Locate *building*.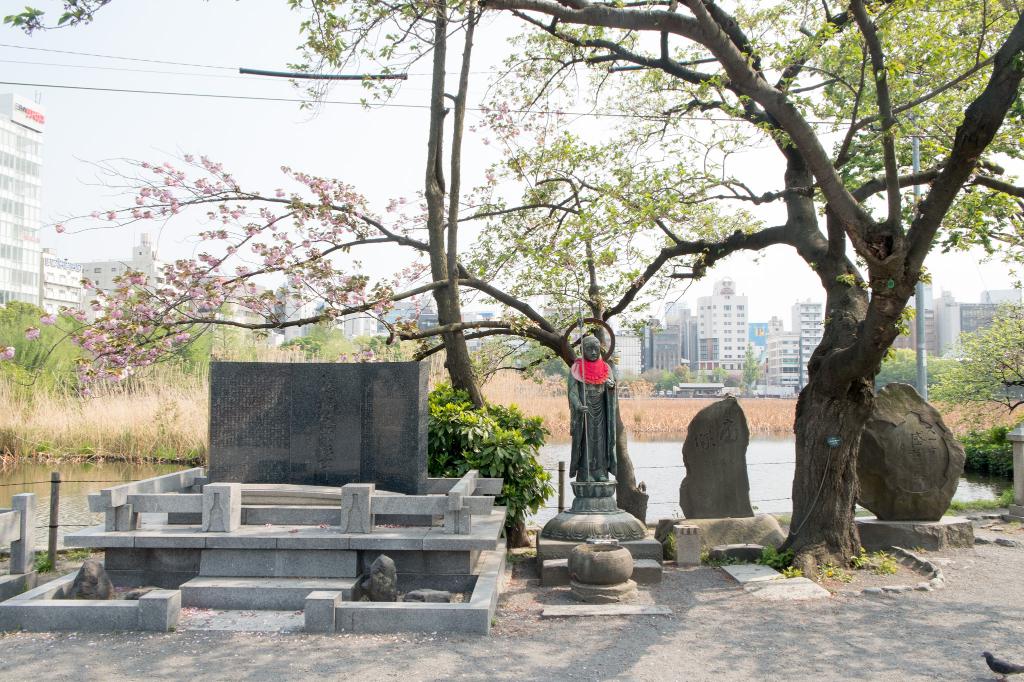
Bounding box: box=[0, 91, 42, 310].
